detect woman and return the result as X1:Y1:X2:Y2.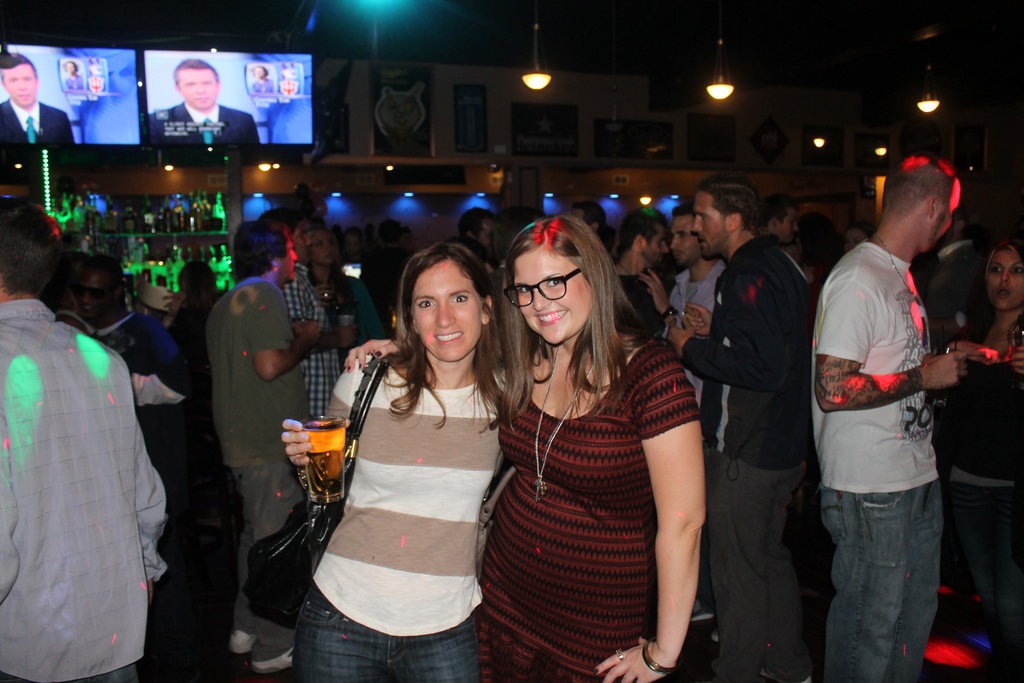
310:225:358:363.
